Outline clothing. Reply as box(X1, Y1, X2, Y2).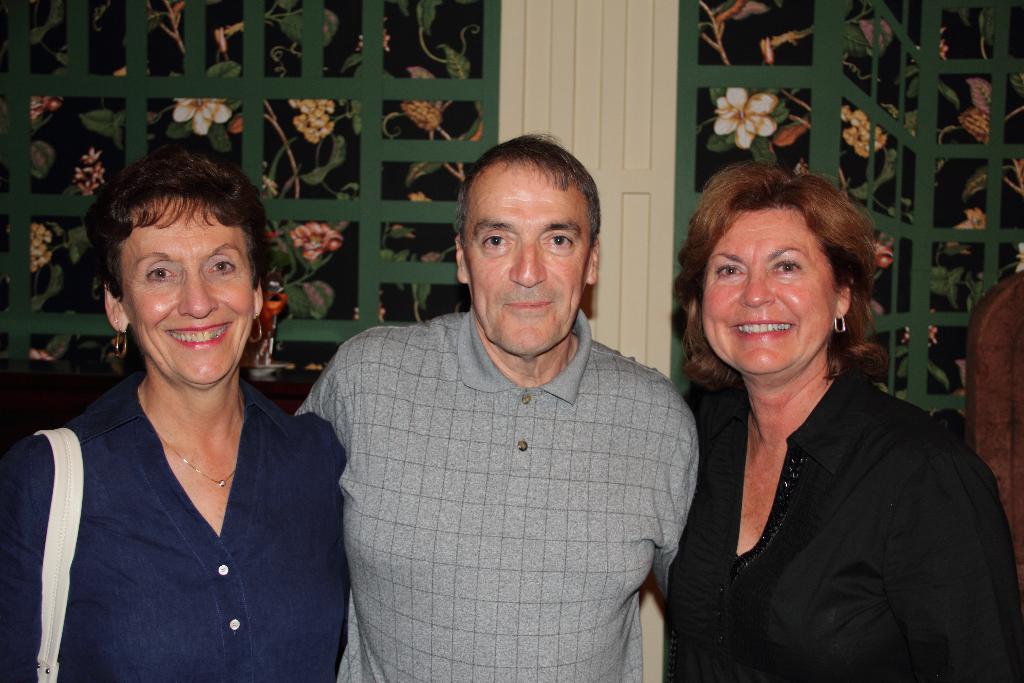
box(658, 289, 994, 682).
